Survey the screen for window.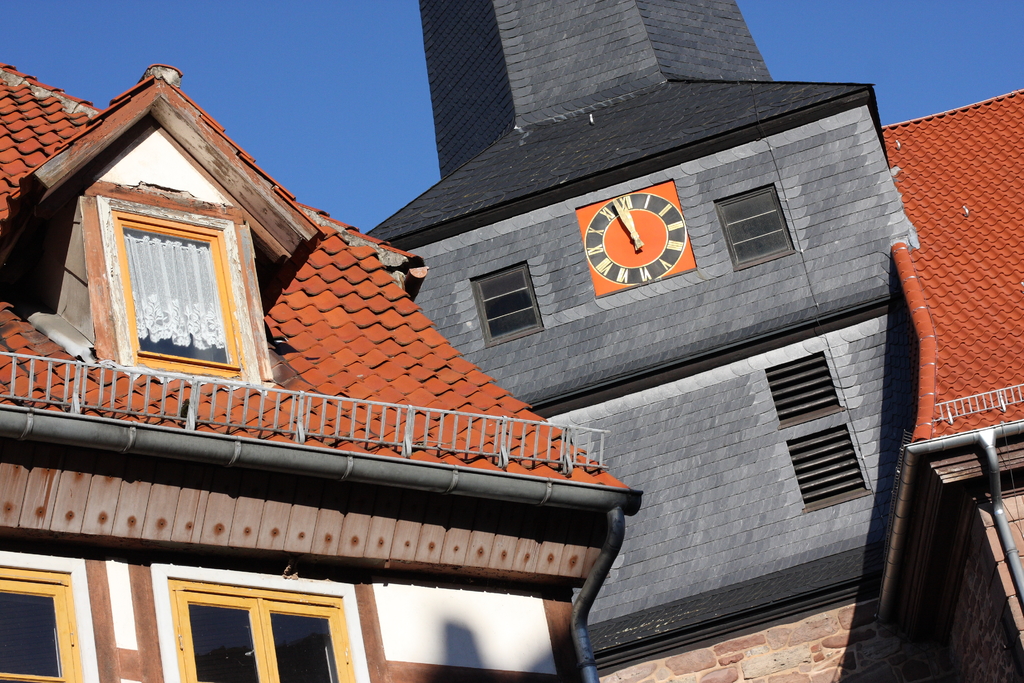
Survey found: detection(0, 564, 85, 682).
